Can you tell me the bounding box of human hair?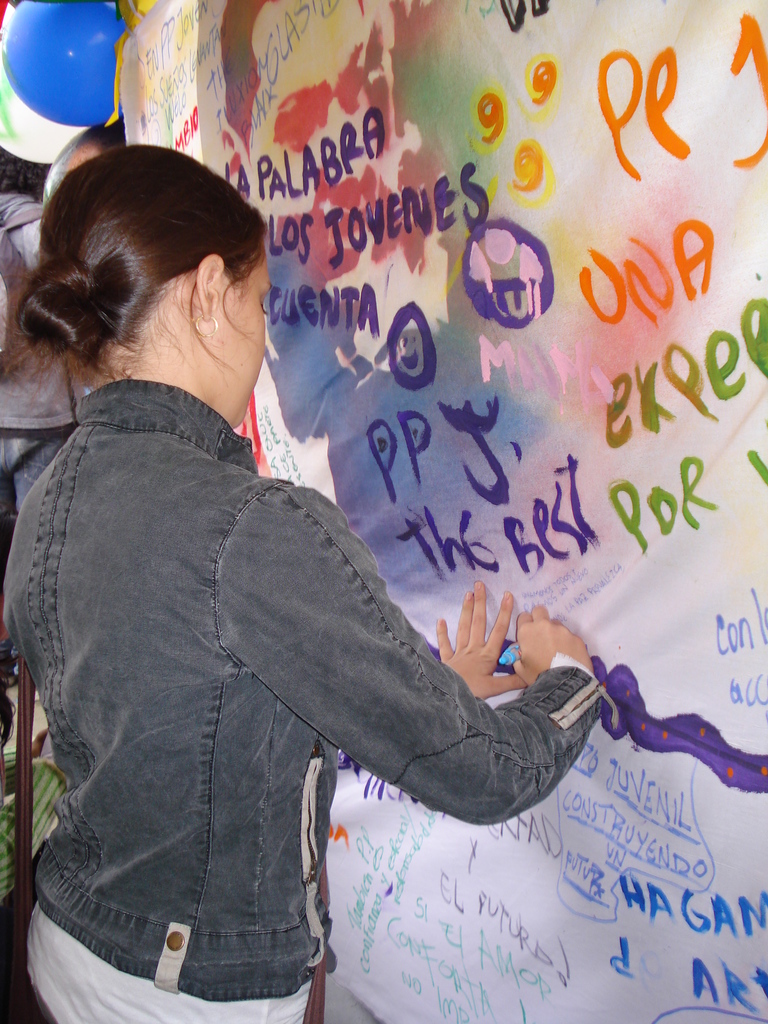
[x1=16, y1=149, x2=280, y2=428].
